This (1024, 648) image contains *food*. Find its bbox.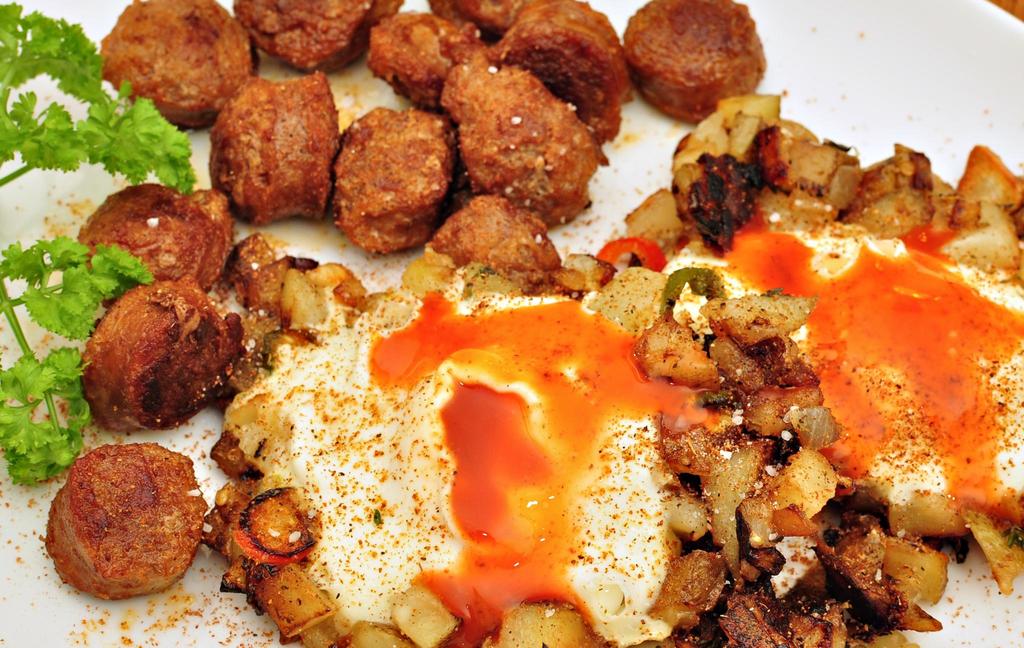
{"x1": 330, "y1": 104, "x2": 453, "y2": 257}.
